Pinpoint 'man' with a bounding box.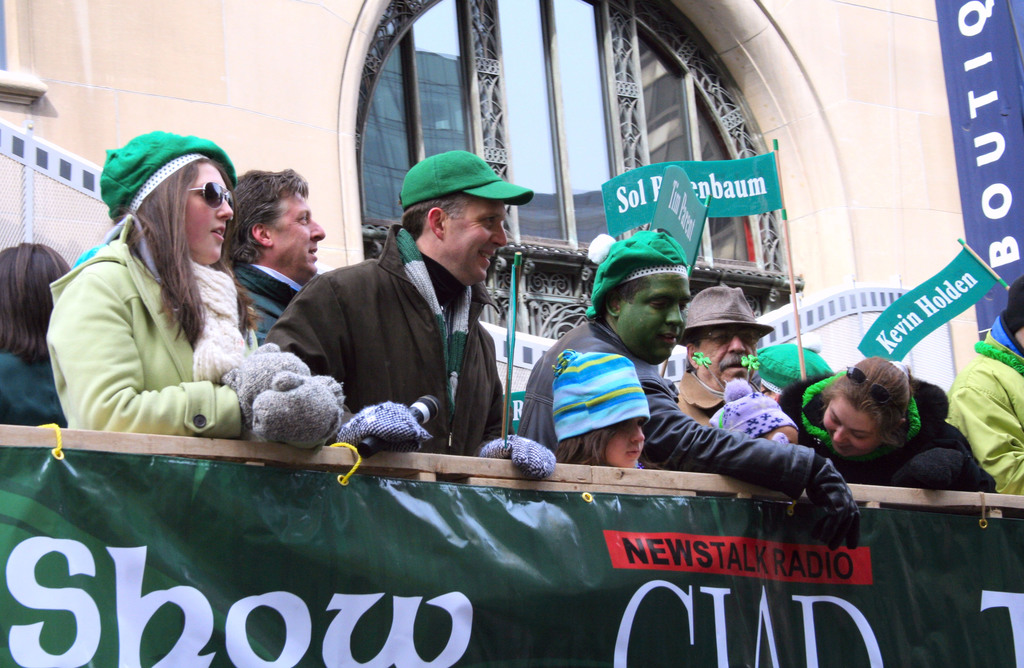
249 161 558 468.
